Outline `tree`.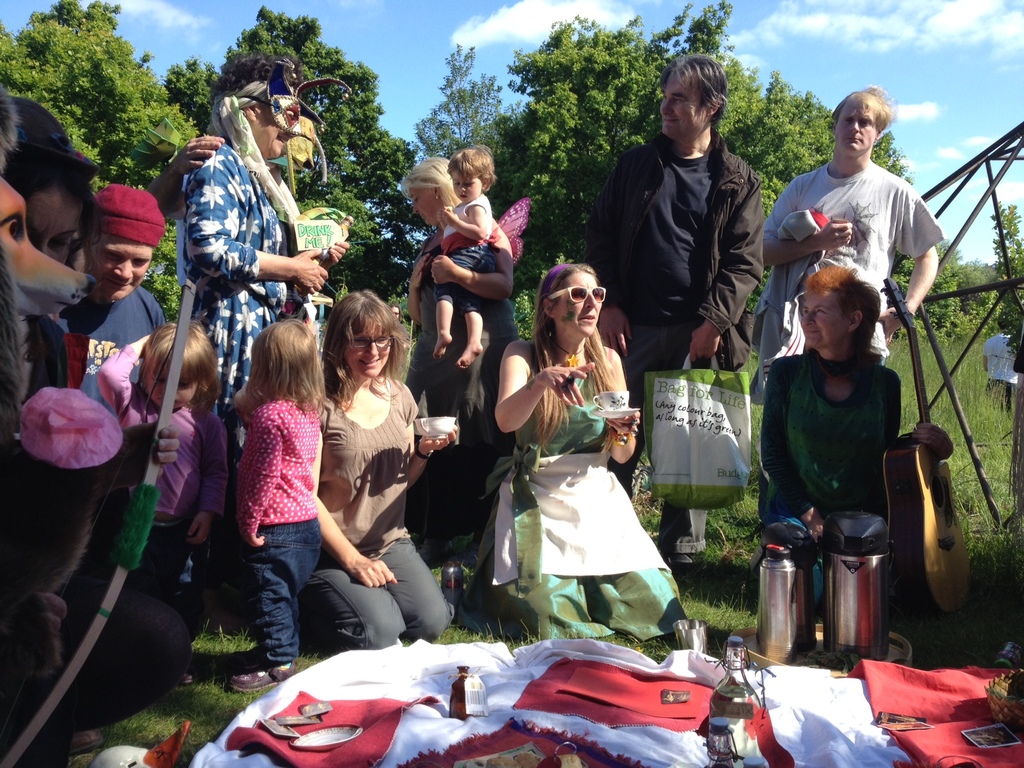
Outline: (left=0, top=0, right=193, bottom=321).
